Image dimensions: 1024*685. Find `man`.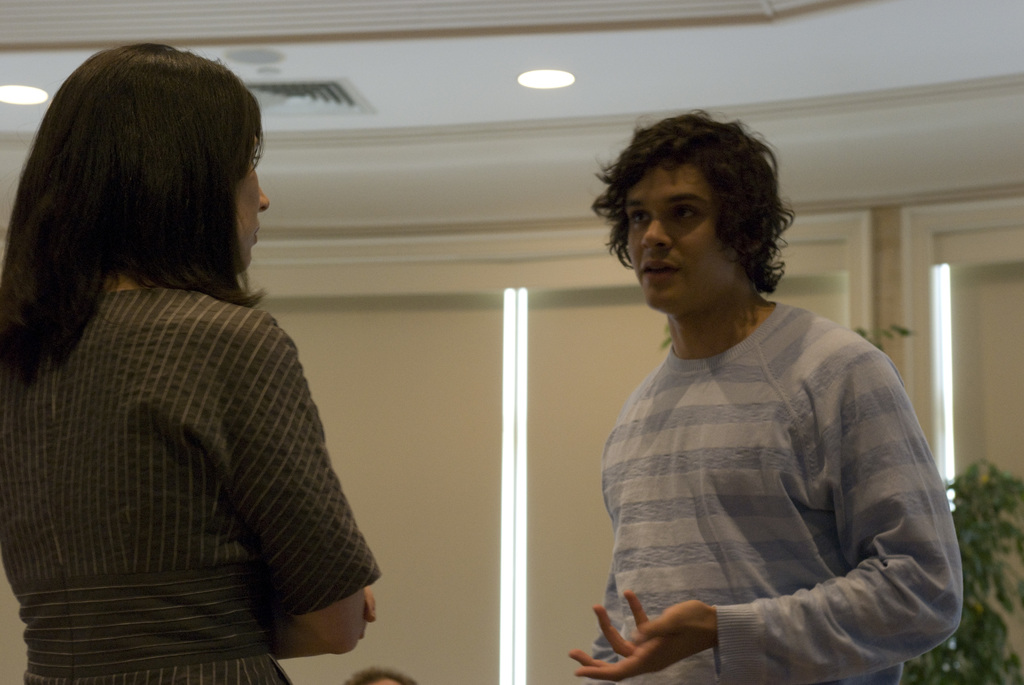
pyautogui.locateOnScreen(522, 132, 969, 684).
